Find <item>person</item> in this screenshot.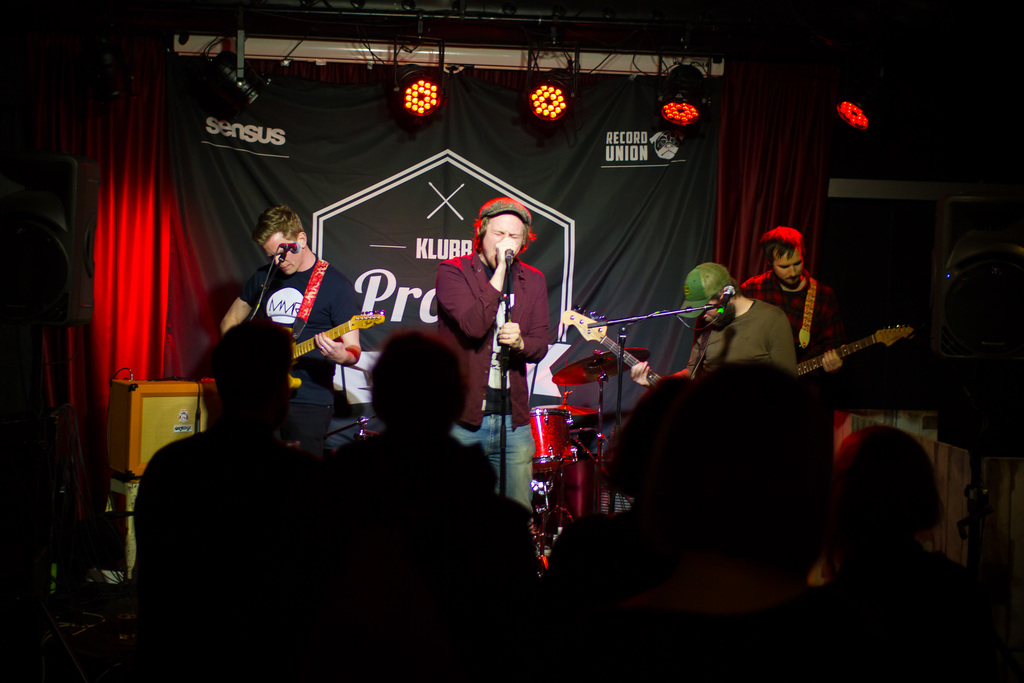
The bounding box for <item>person</item> is x1=433 y1=194 x2=552 y2=504.
